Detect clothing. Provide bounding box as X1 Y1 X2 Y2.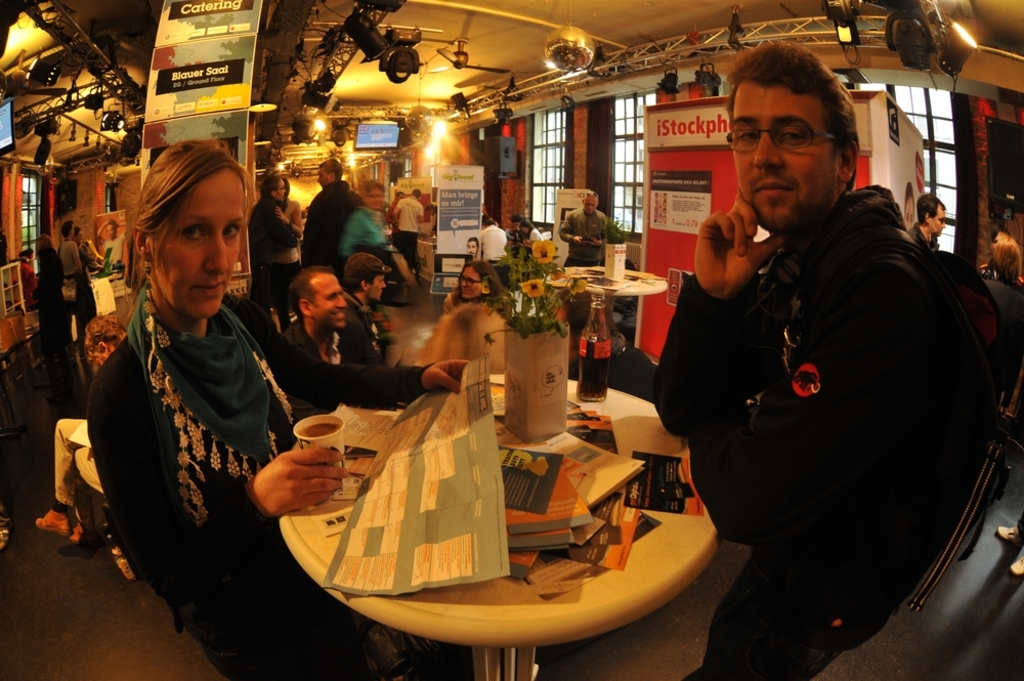
521 227 536 258.
